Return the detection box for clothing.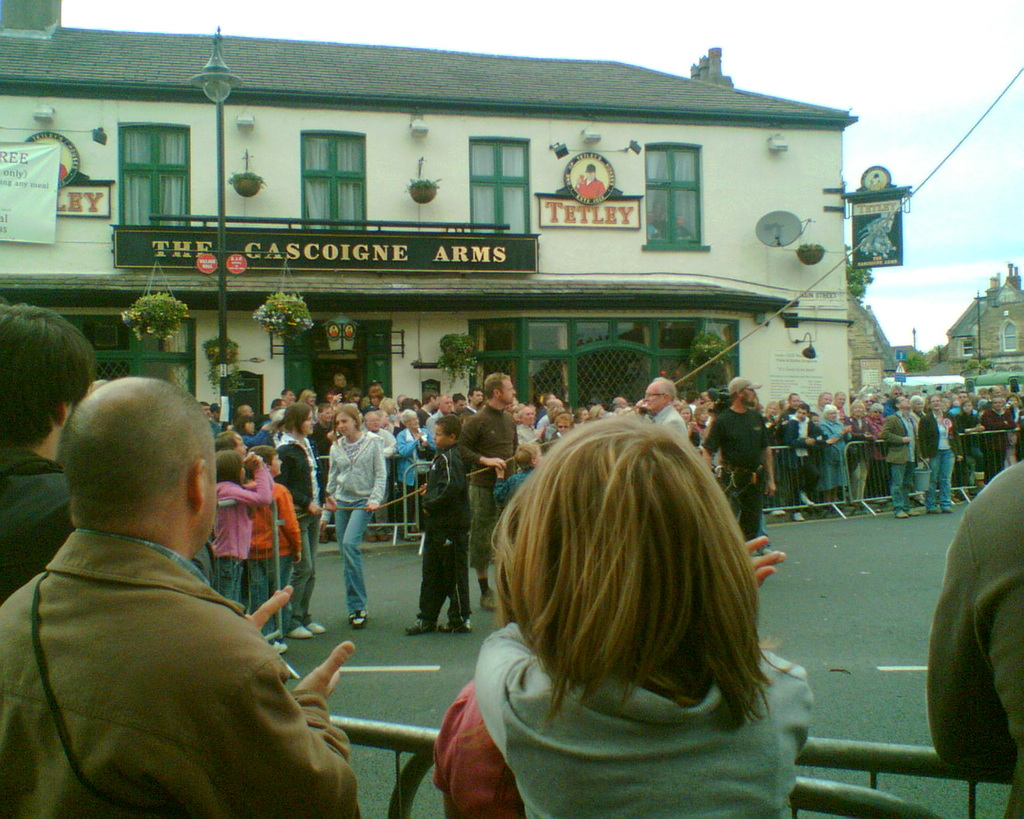
654,405,686,436.
